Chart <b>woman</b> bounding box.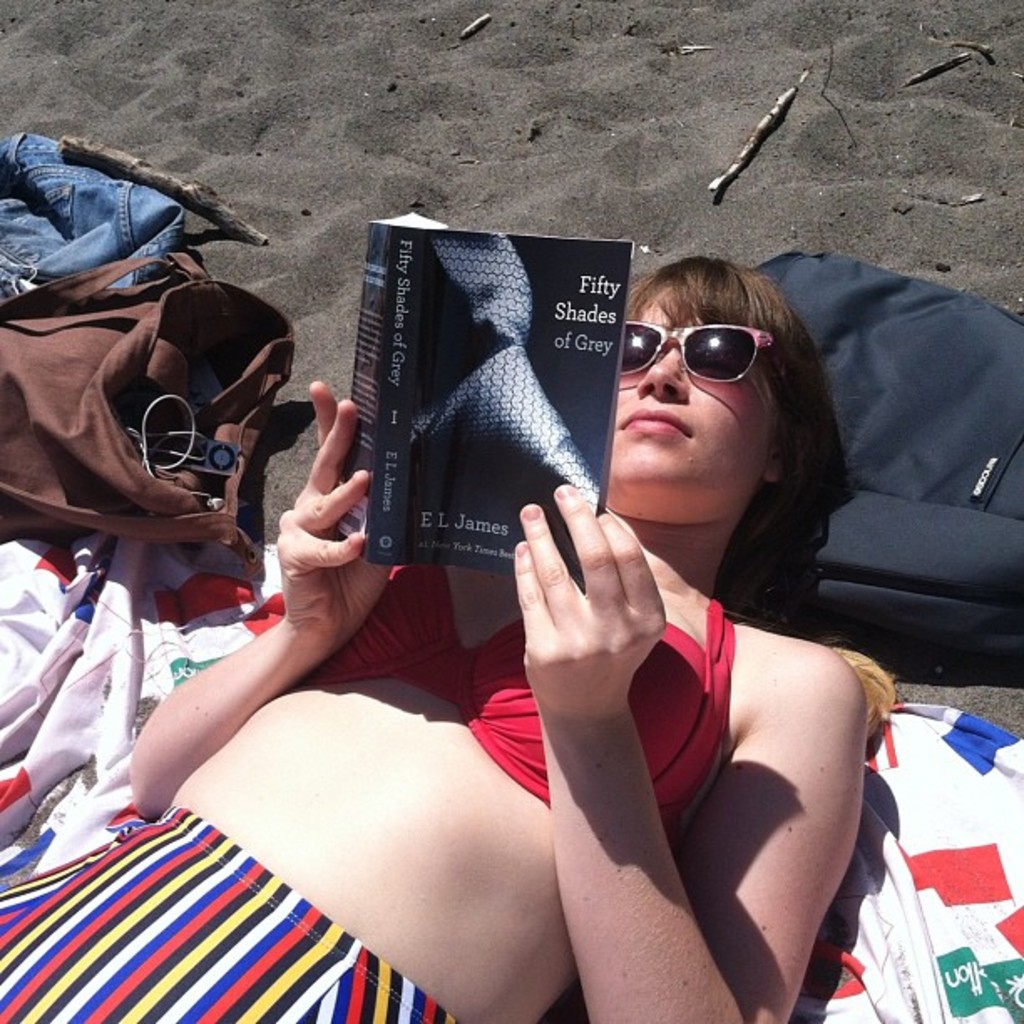
Charted: <region>0, 261, 897, 1022</region>.
